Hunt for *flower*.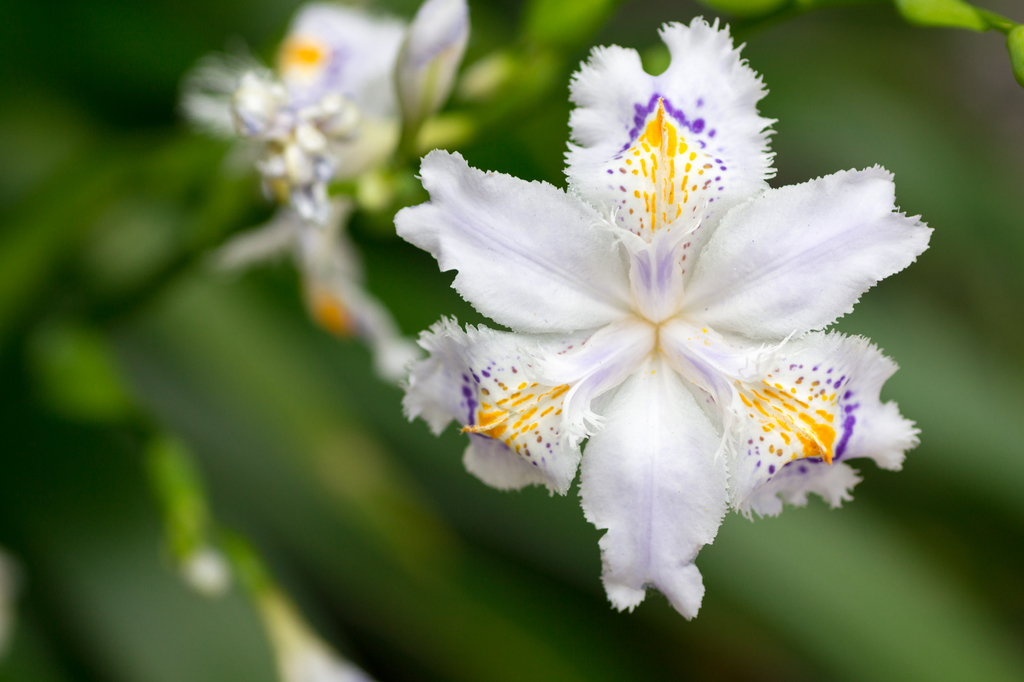
Hunted down at left=186, top=0, right=473, bottom=391.
